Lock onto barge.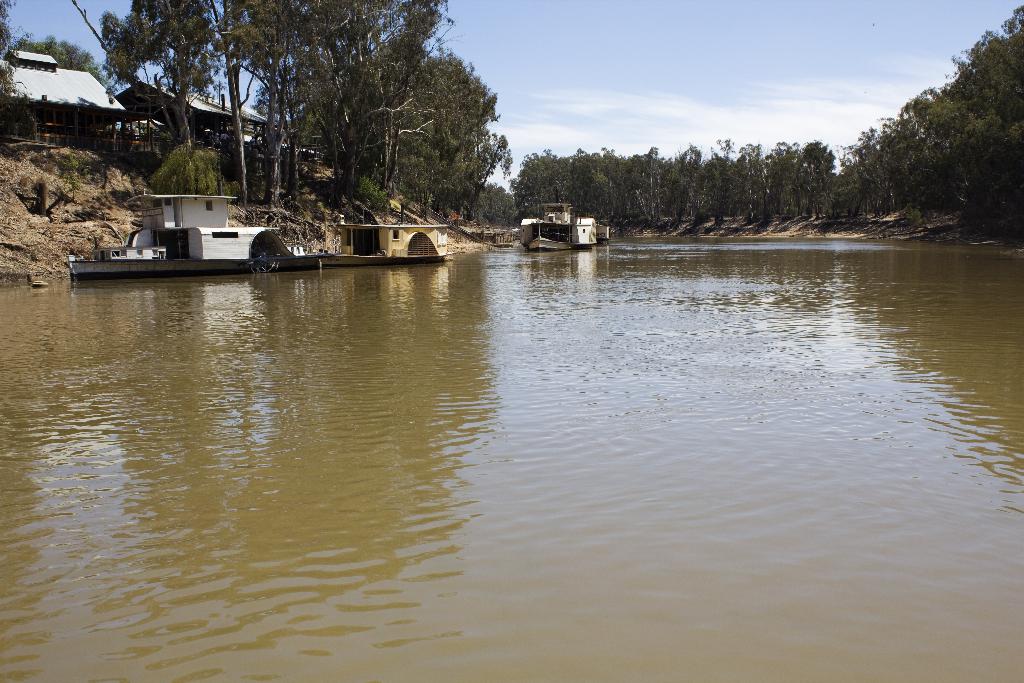
Locked: region(321, 204, 457, 265).
